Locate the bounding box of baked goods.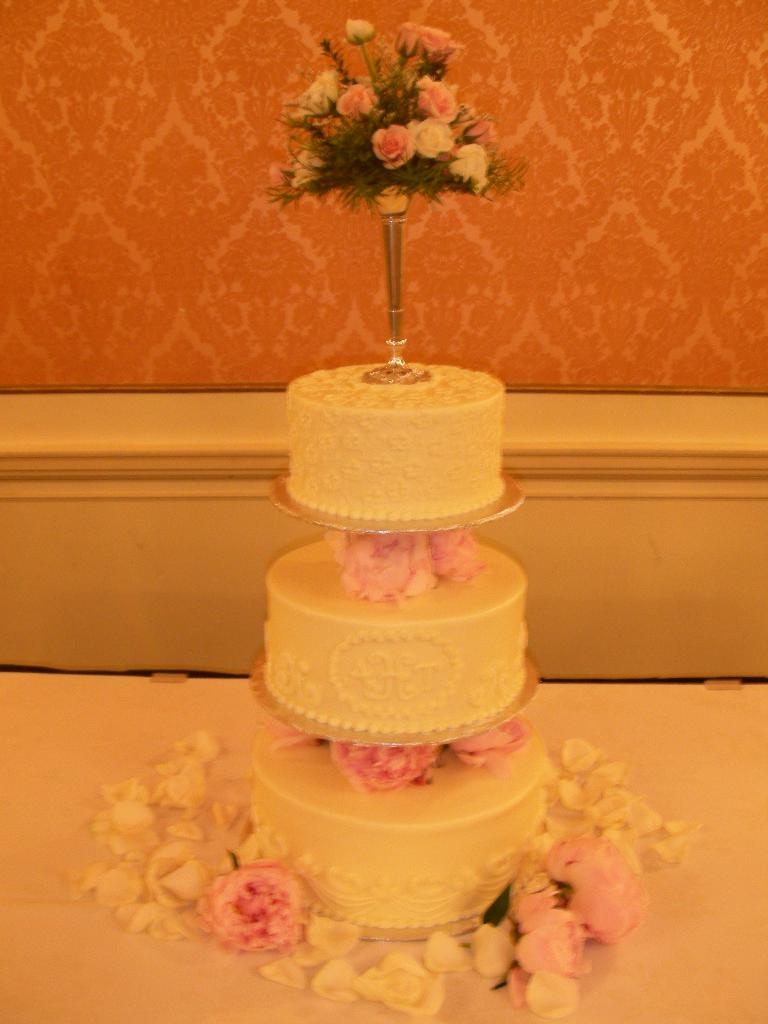
Bounding box: detection(253, 738, 557, 927).
